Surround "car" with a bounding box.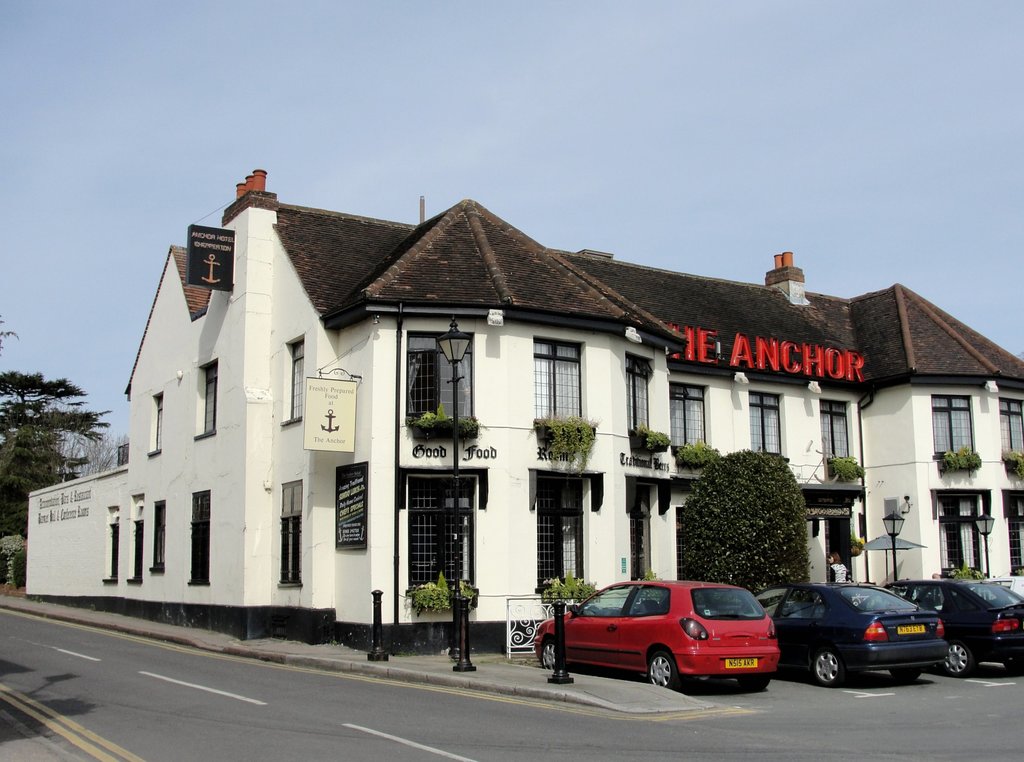
detection(534, 578, 781, 693).
